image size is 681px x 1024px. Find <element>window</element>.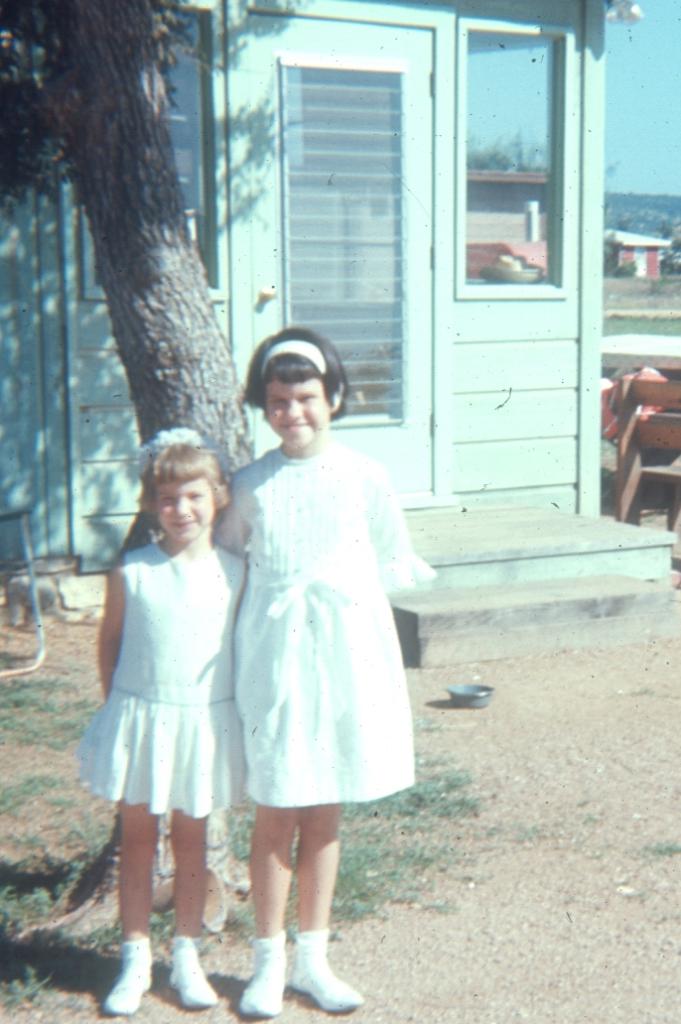
Rect(455, 29, 577, 297).
